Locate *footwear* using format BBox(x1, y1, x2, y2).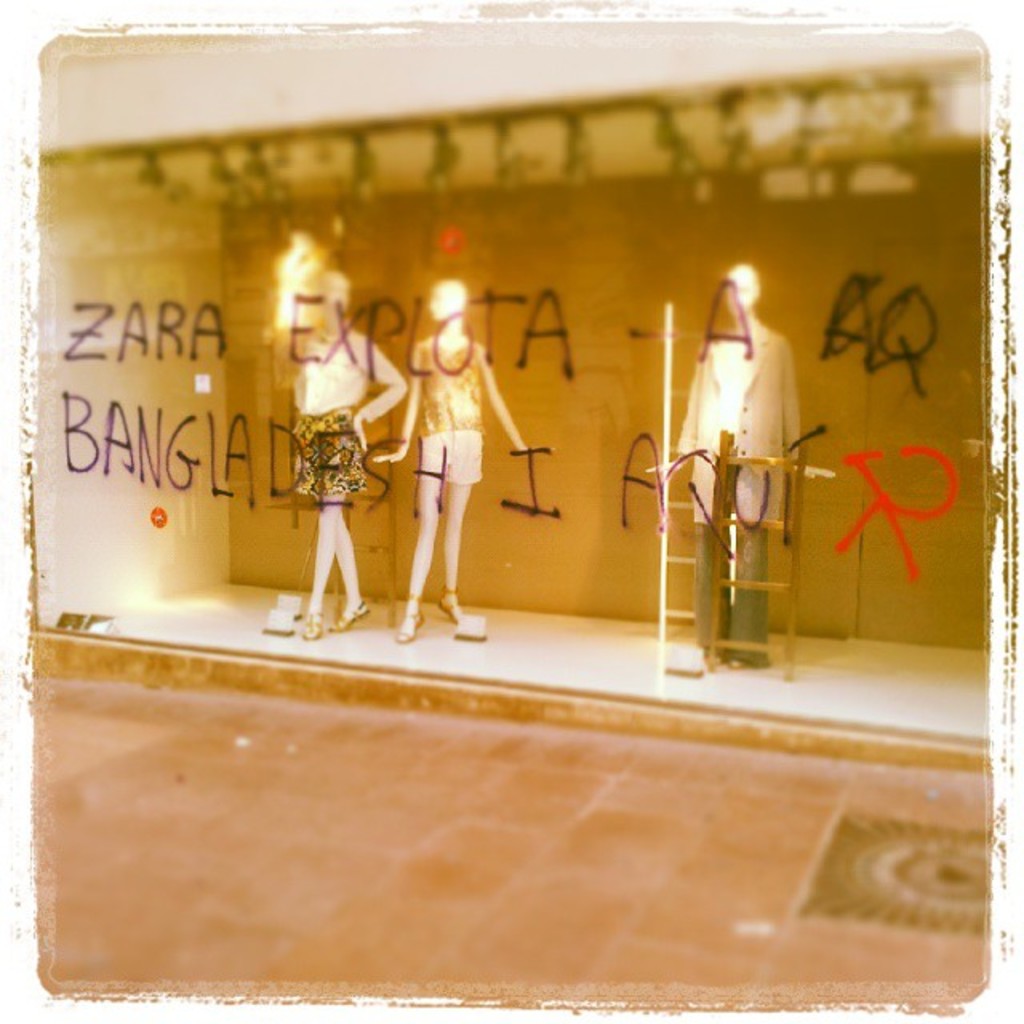
BBox(392, 598, 424, 650).
